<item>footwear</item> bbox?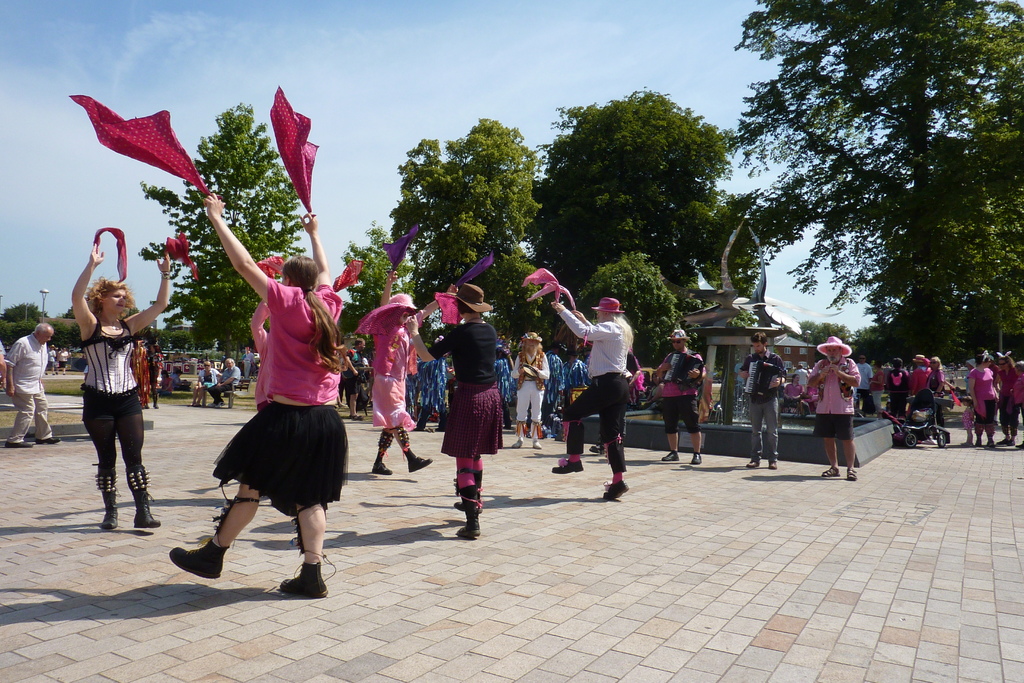
l=172, t=544, r=221, b=577
